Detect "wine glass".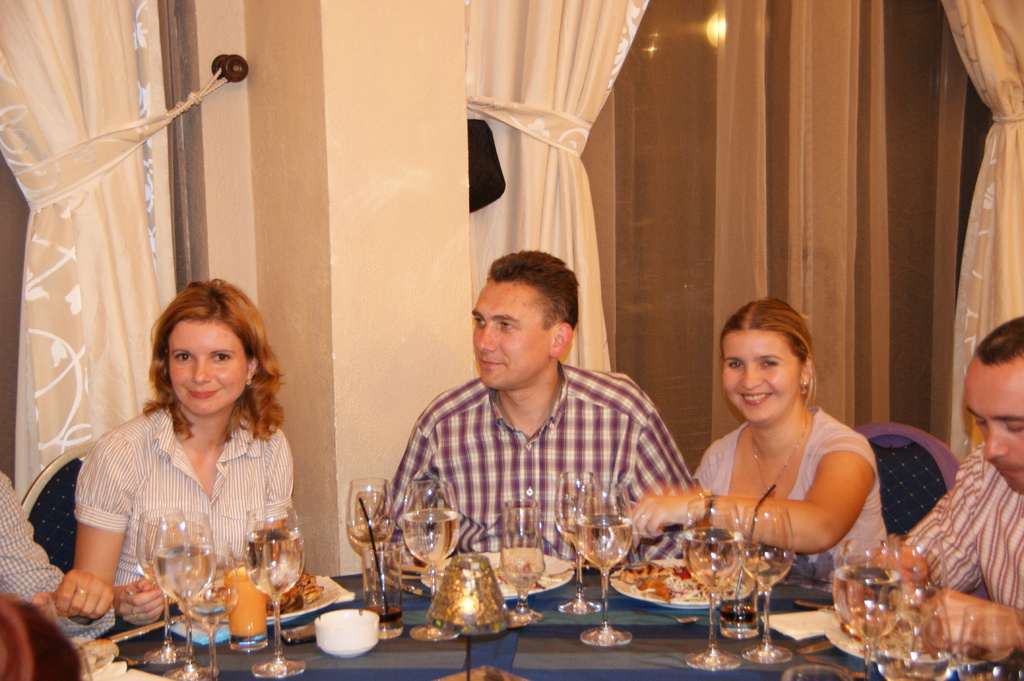
Detected at pyautogui.locateOnScreen(867, 578, 948, 680).
